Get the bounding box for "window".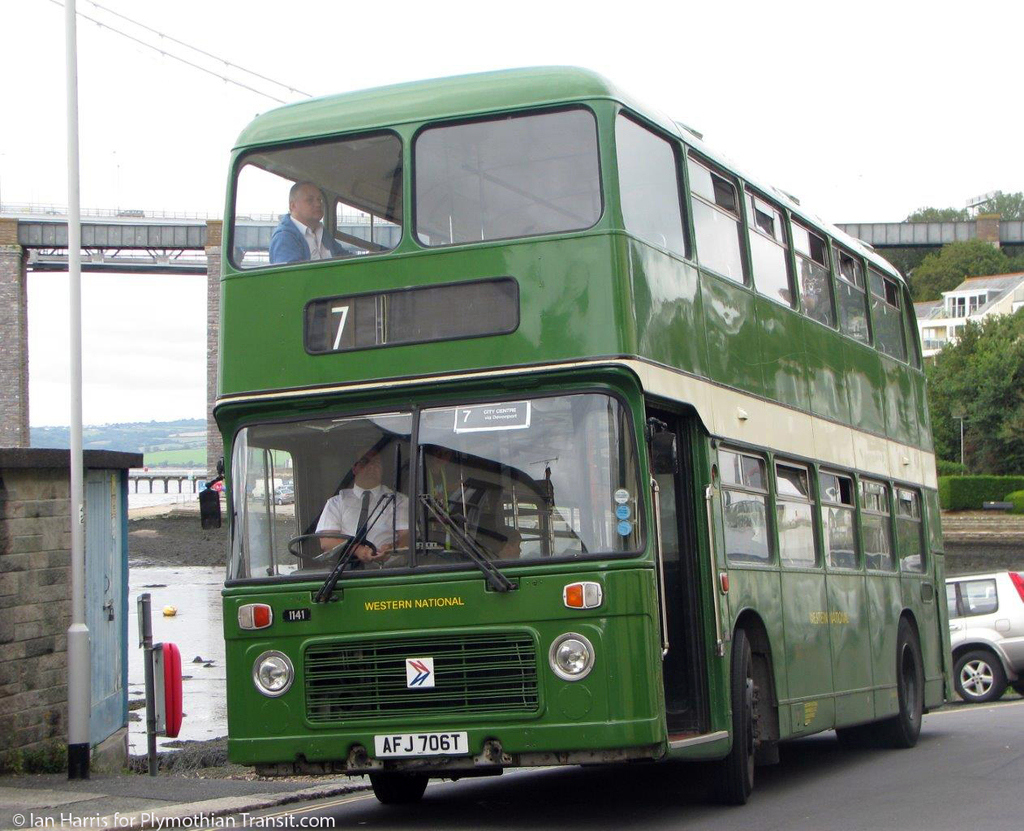
region(718, 446, 772, 562).
